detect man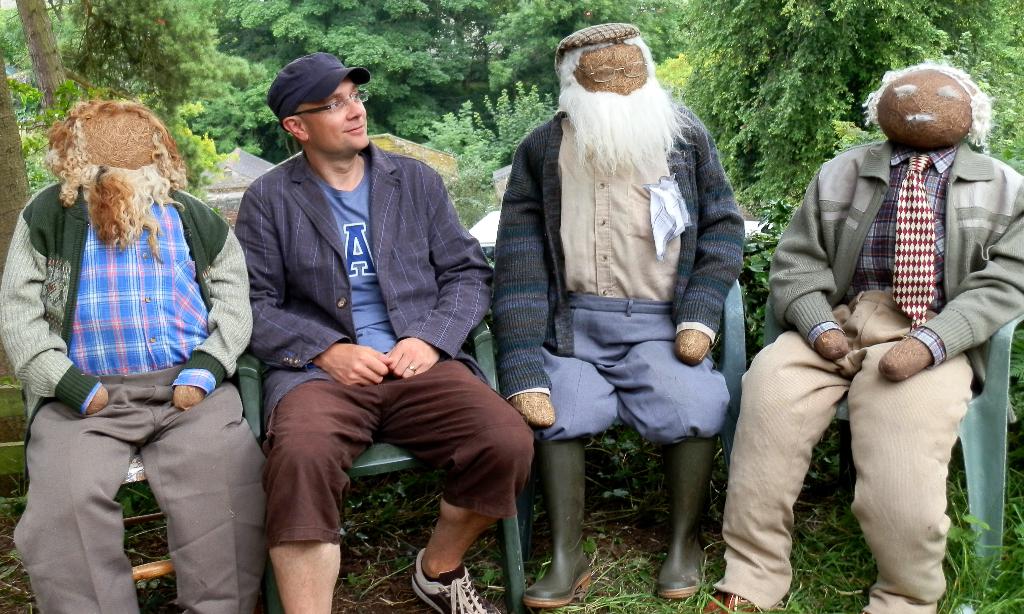
detection(212, 41, 516, 601)
